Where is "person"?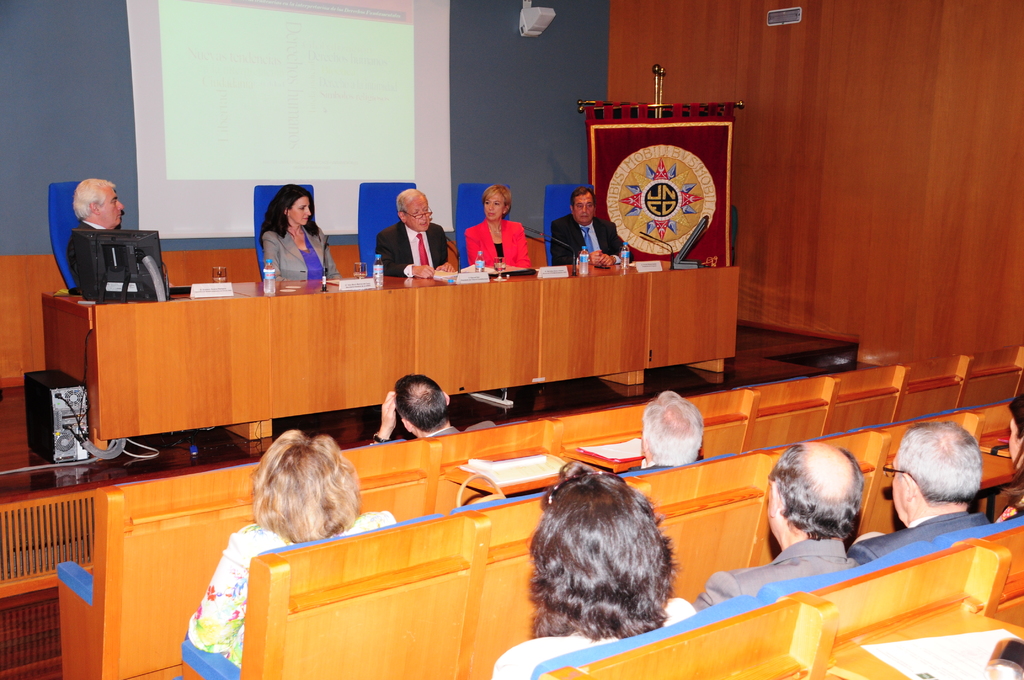
{"x1": 637, "y1": 390, "x2": 703, "y2": 466}.
